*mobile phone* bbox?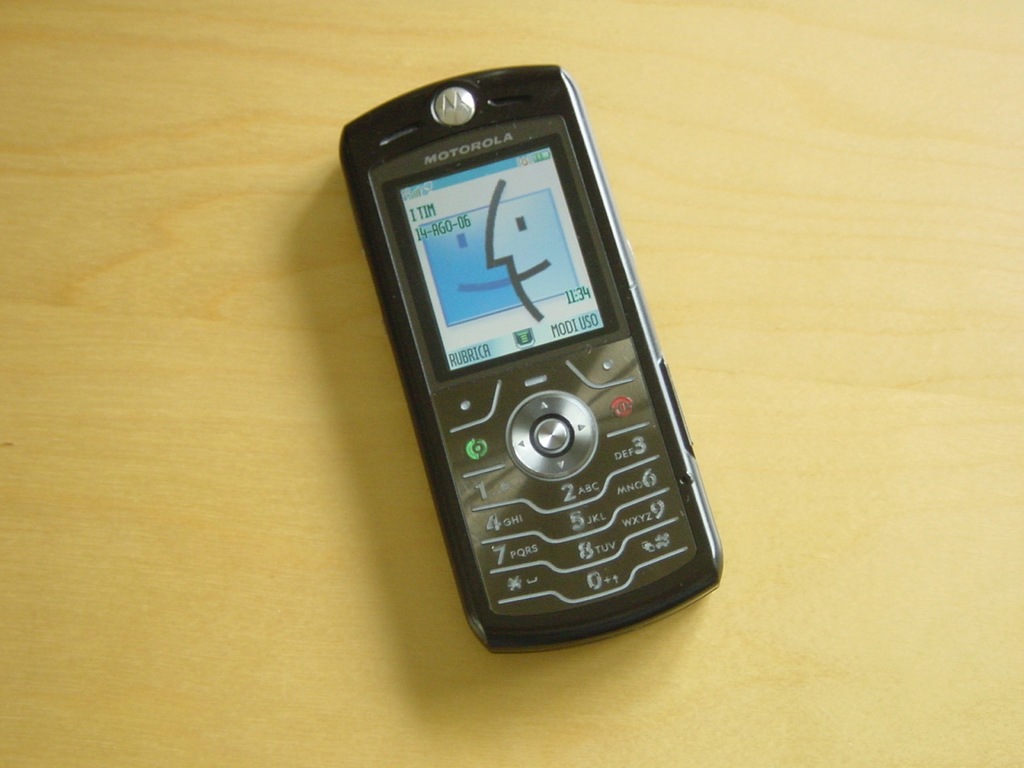
region(340, 63, 727, 657)
